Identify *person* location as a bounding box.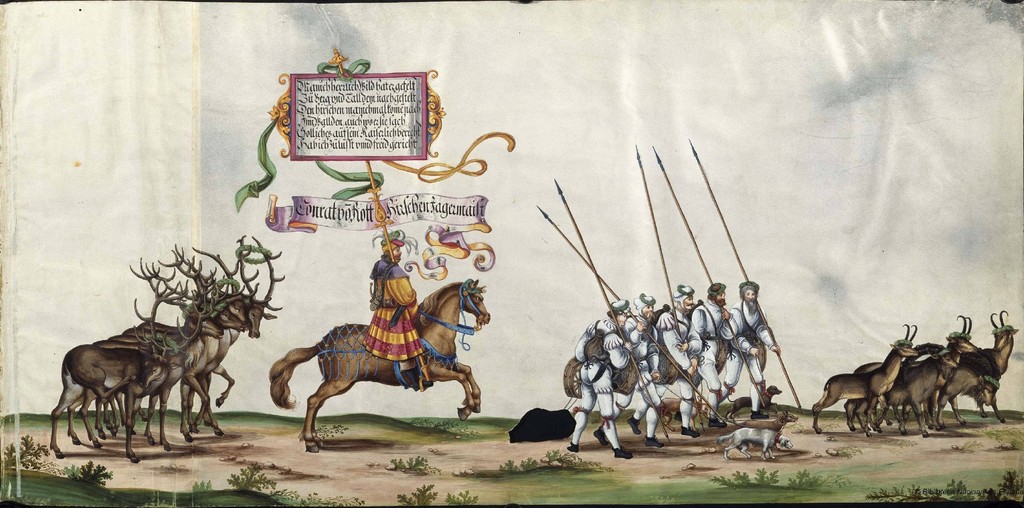
region(362, 228, 431, 392).
